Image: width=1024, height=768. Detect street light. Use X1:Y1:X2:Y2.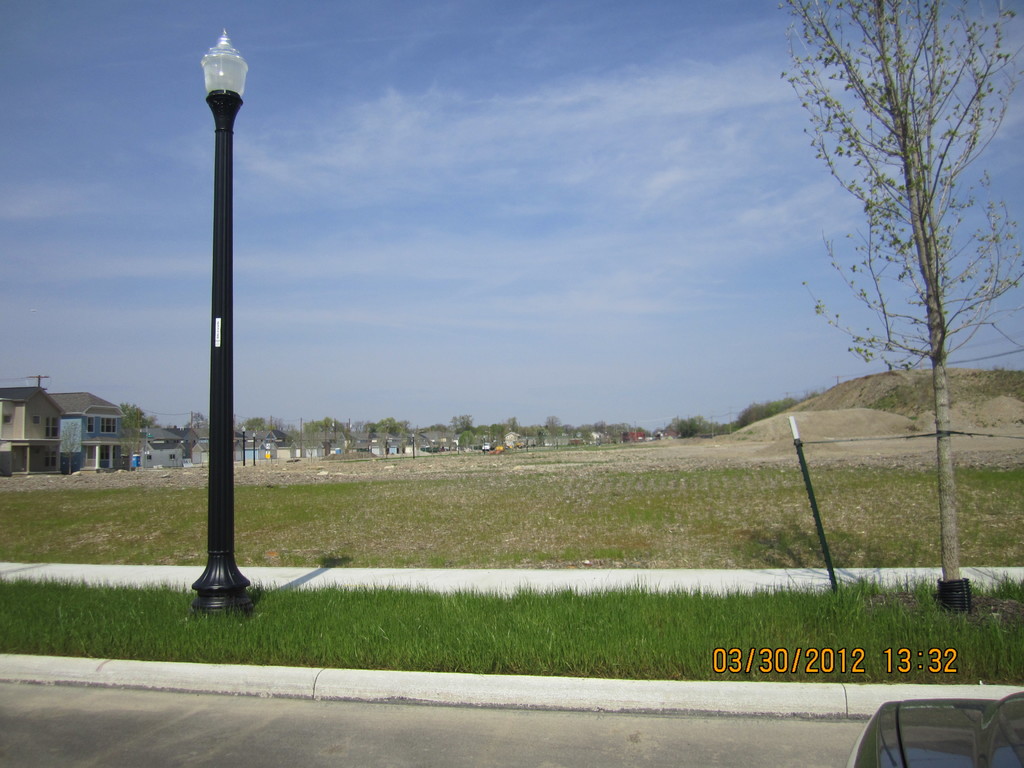
483:436:486:454.
